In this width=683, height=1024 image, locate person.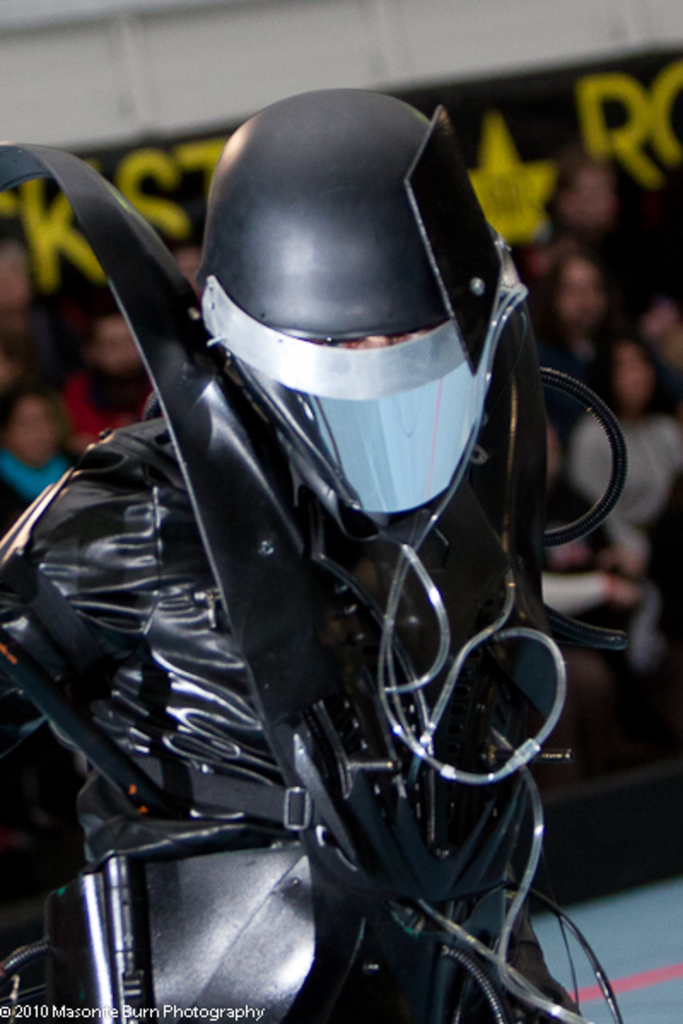
Bounding box: BBox(174, 246, 203, 294).
